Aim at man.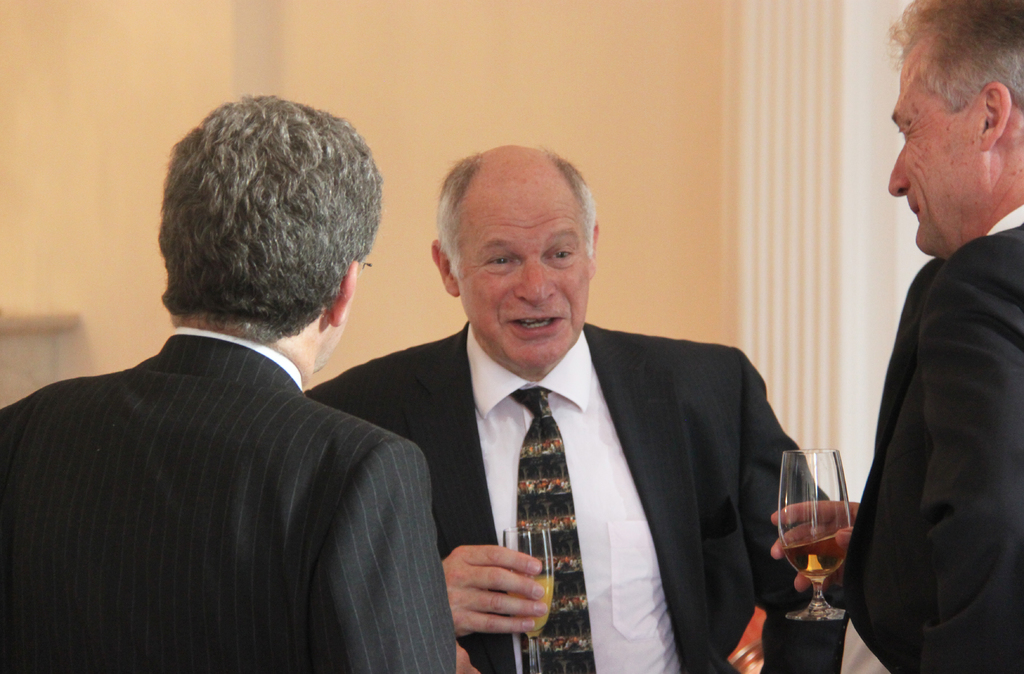
Aimed at x1=835 y1=32 x2=1018 y2=673.
